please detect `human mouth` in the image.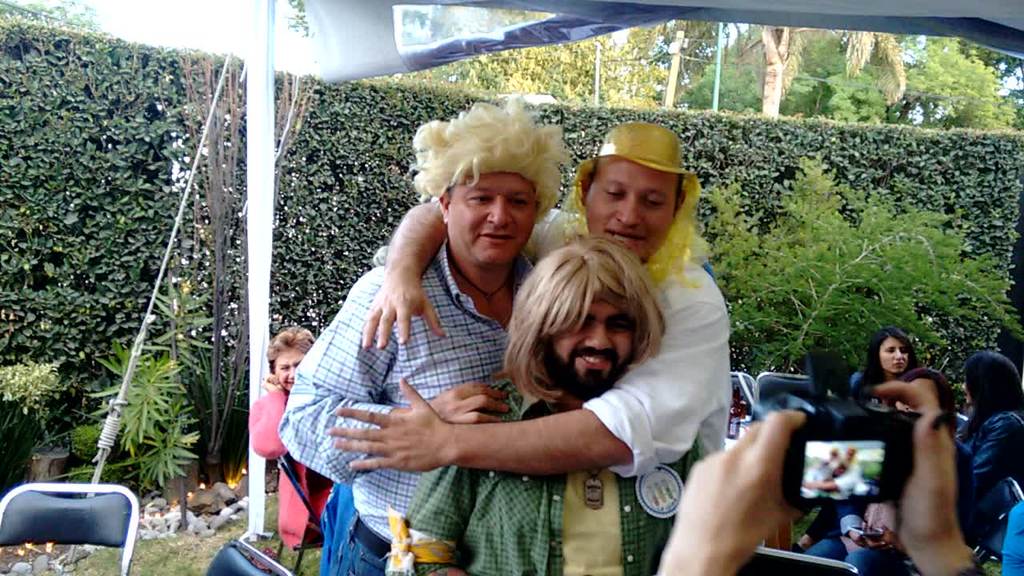
box(580, 351, 612, 368).
